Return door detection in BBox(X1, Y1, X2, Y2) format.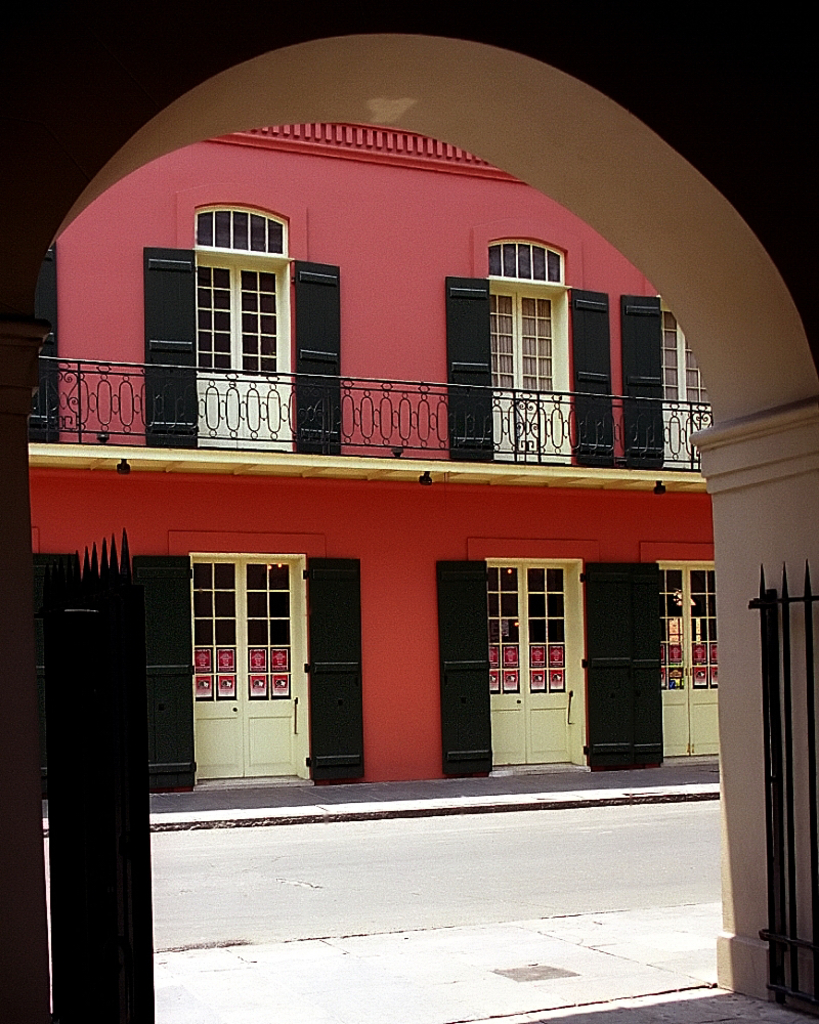
BBox(487, 564, 572, 767).
